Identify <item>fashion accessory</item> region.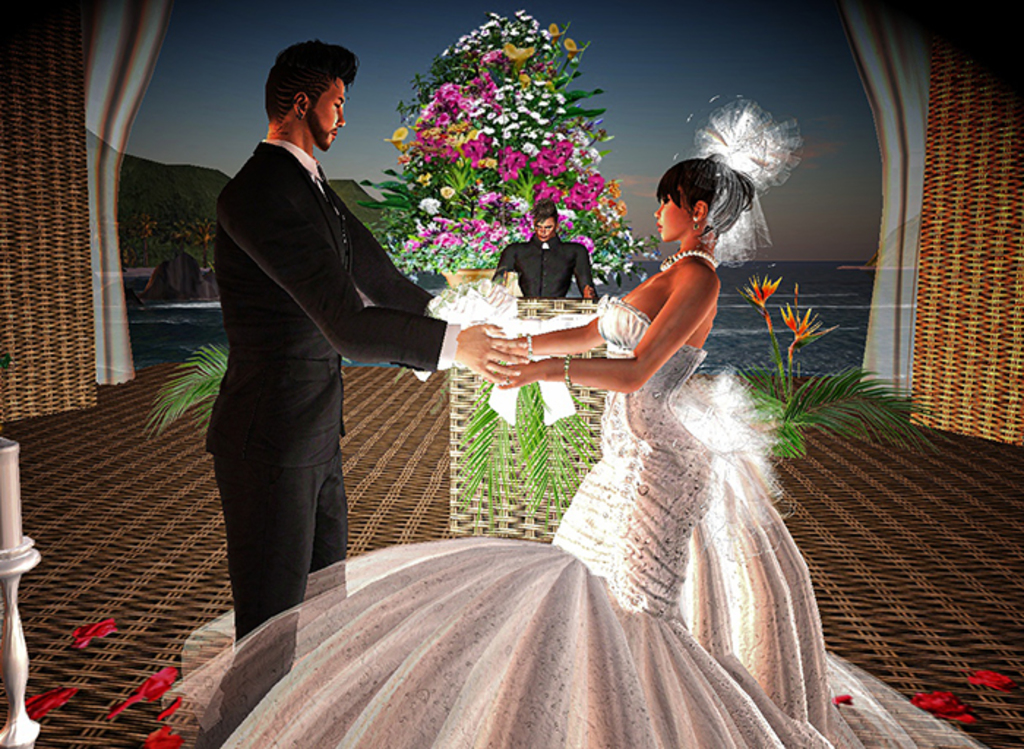
Region: [left=527, top=329, right=538, bottom=355].
